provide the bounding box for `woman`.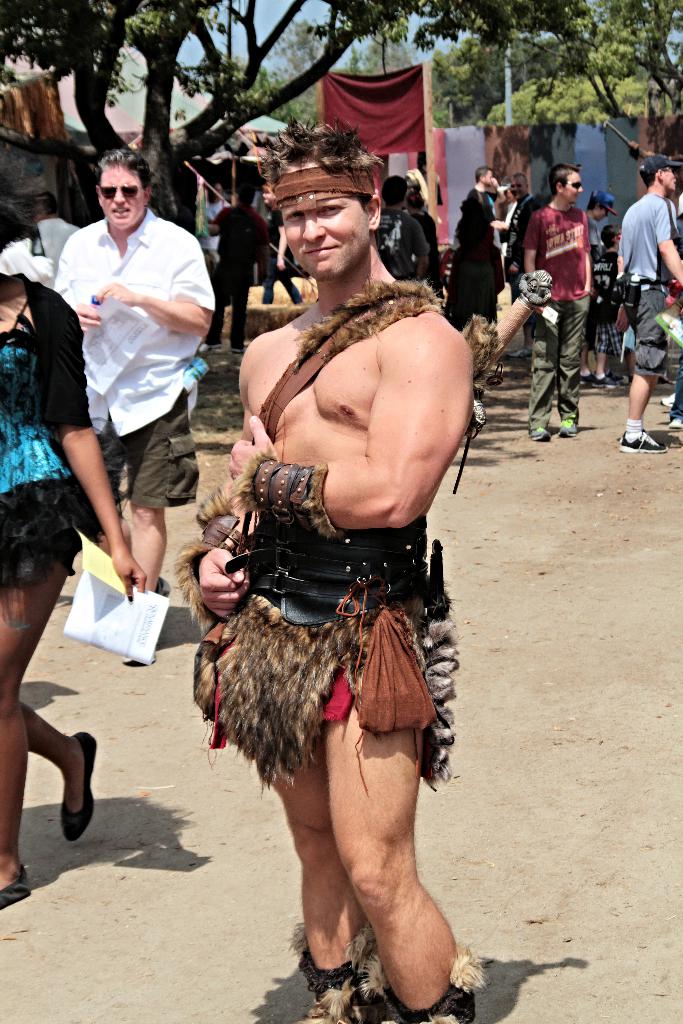
[406, 192, 441, 287].
